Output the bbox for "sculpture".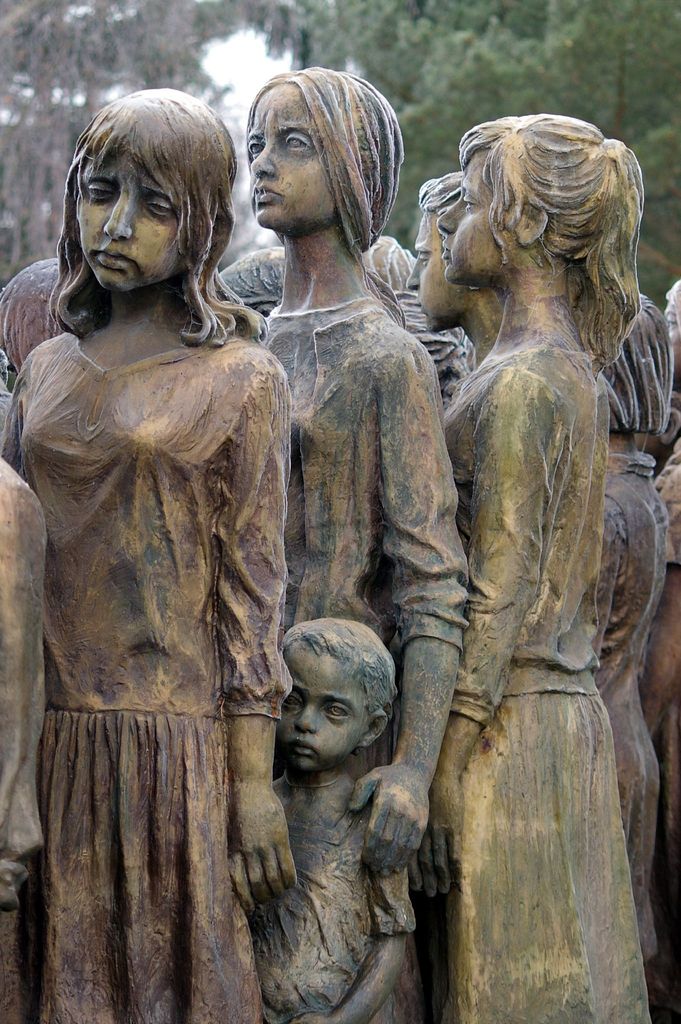
(left=589, top=295, right=671, bottom=972).
